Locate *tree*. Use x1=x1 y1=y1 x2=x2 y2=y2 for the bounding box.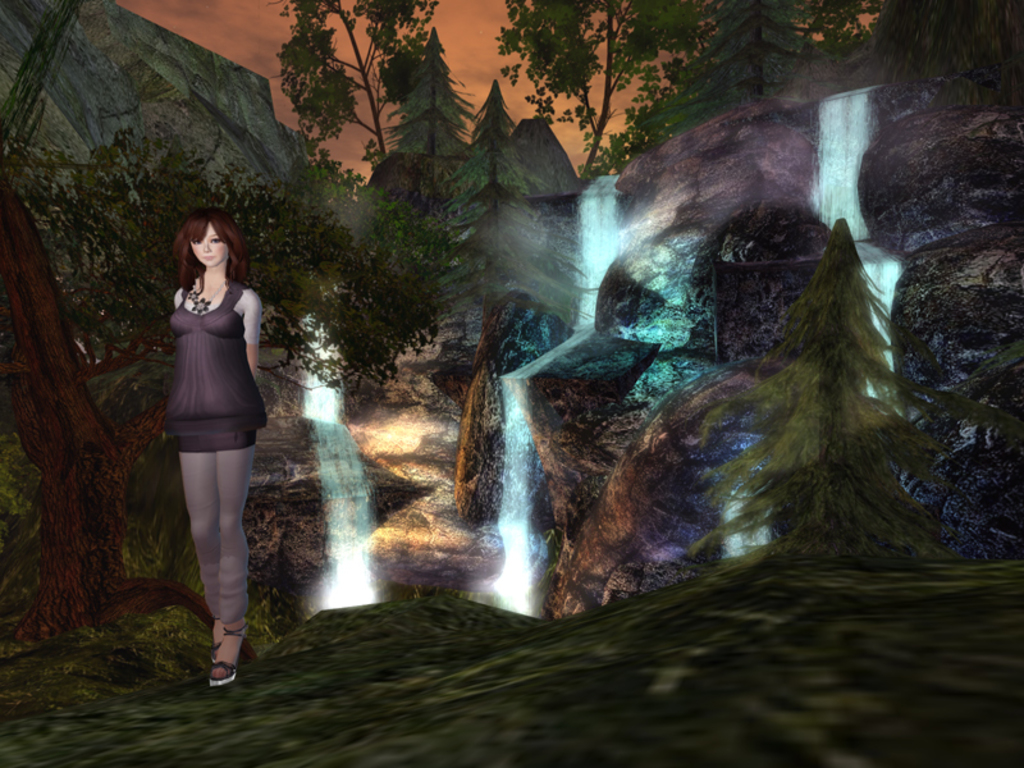
x1=467 y1=0 x2=716 y2=189.
